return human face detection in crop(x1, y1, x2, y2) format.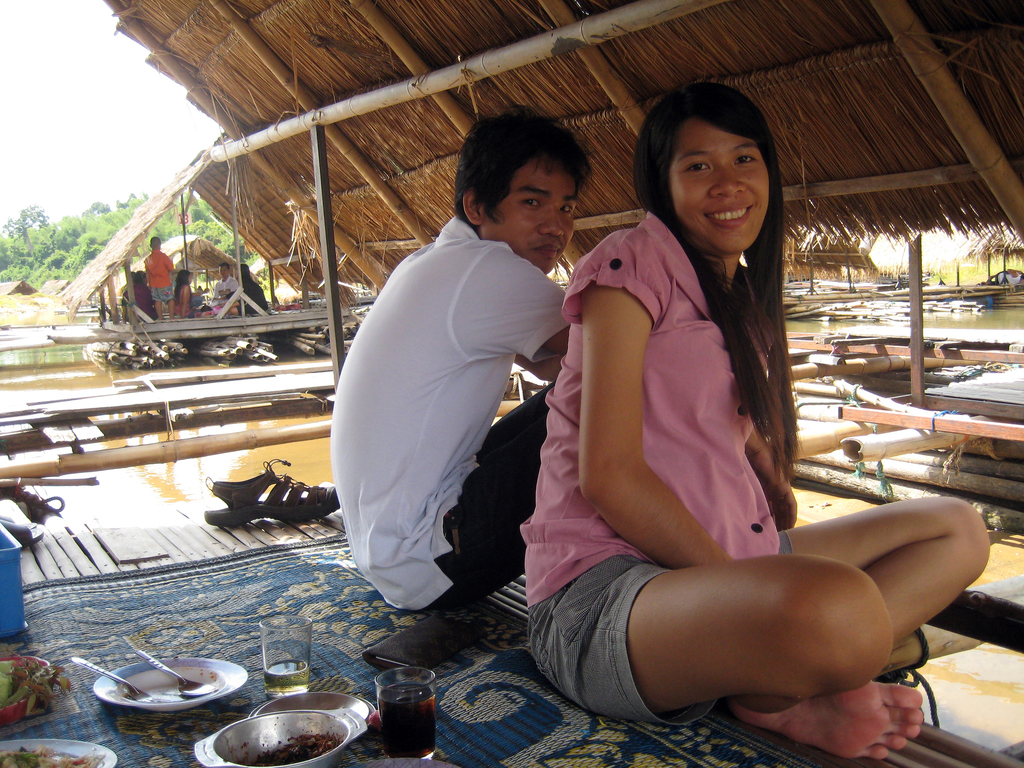
crop(484, 159, 580, 273).
